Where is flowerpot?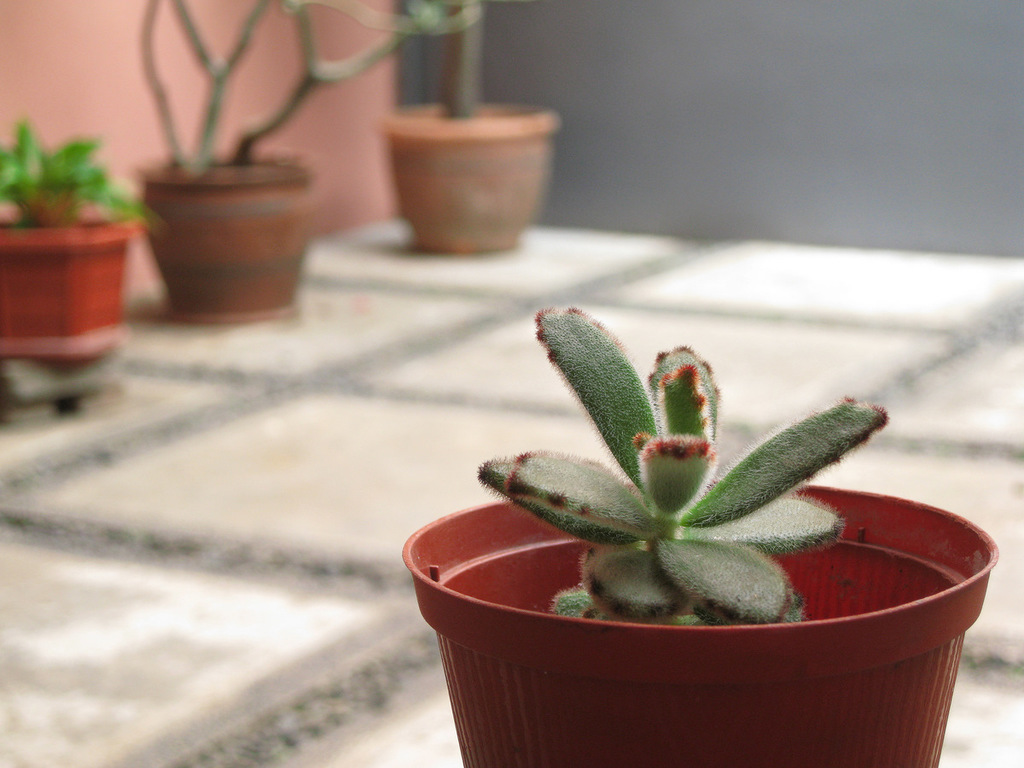
bbox(136, 146, 308, 320).
